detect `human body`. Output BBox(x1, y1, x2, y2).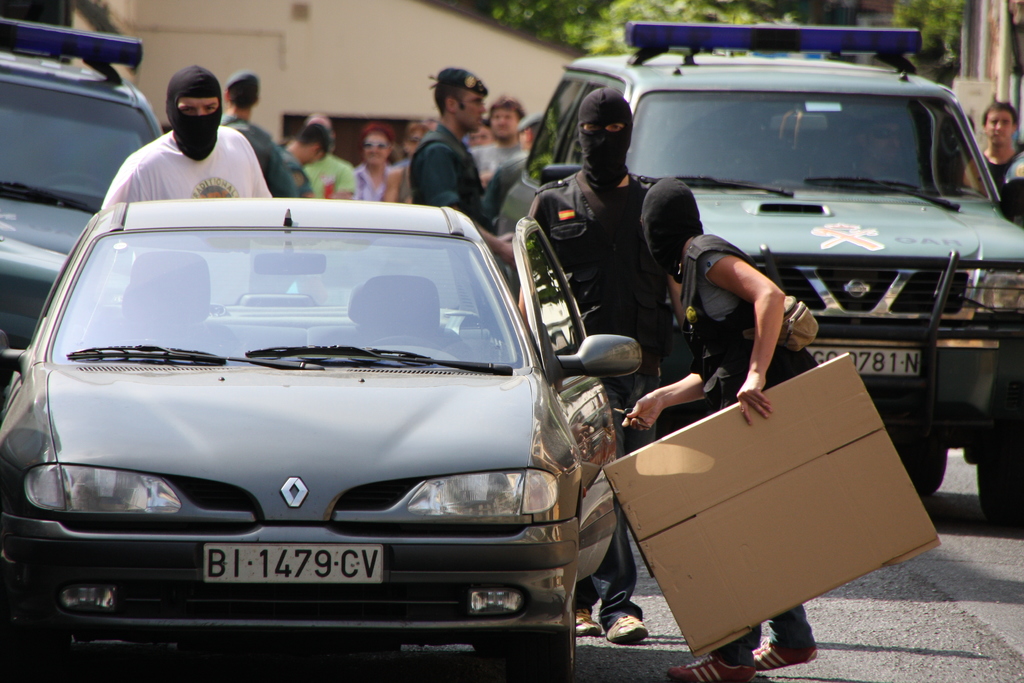
BBox(463, 96, 524, 177).
